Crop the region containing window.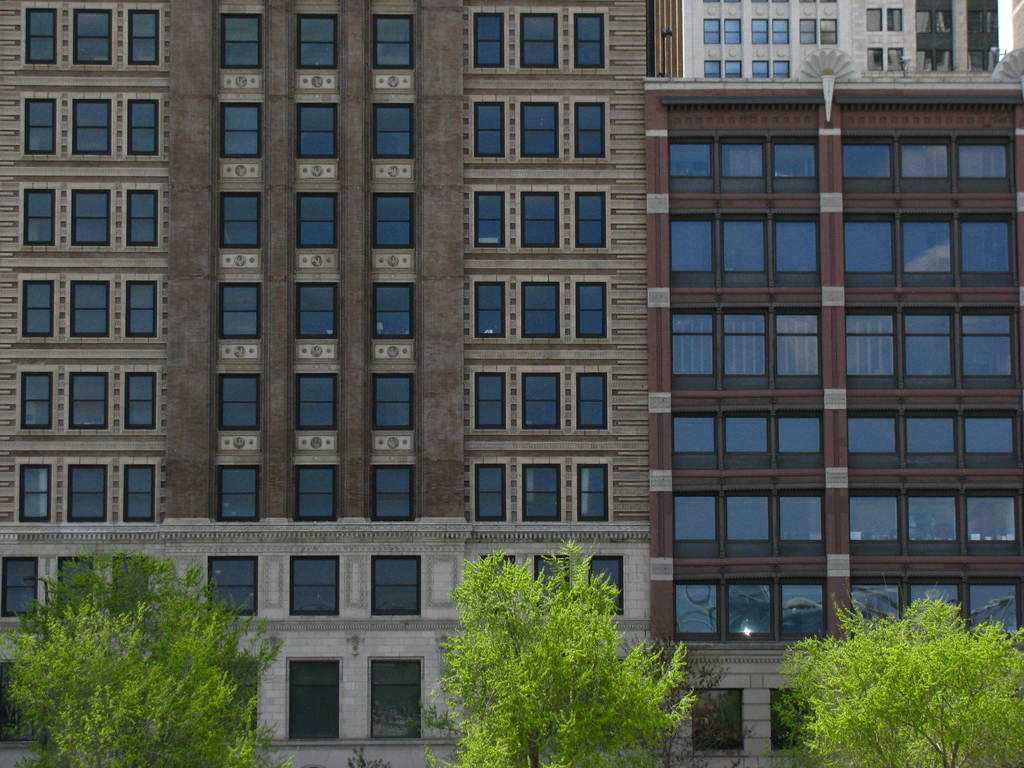
Crop region: (371,465,419,523).
